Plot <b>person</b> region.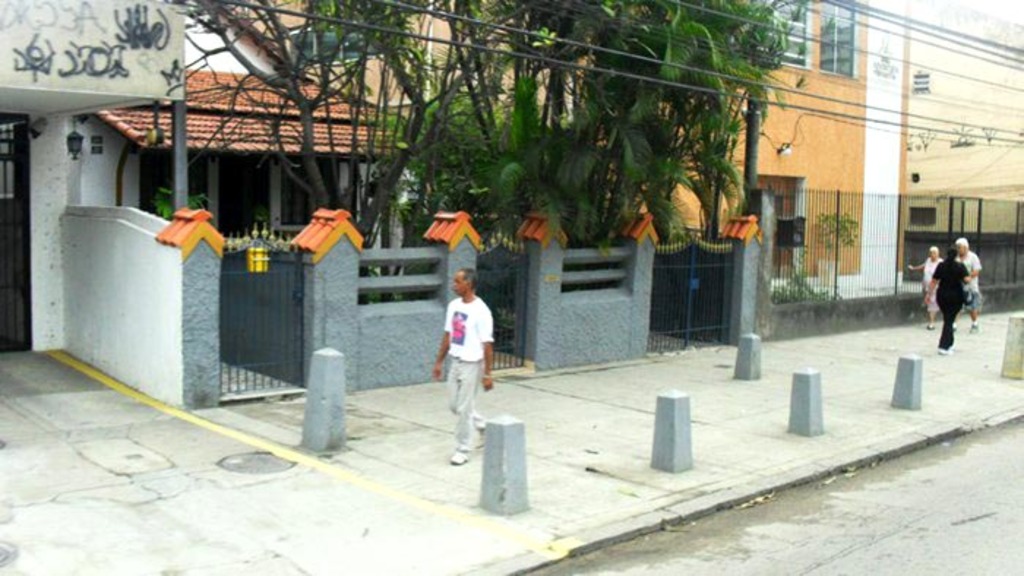
Plotted at {"left": 906, "top": 243, "right": 939, "bottom": 323}.
